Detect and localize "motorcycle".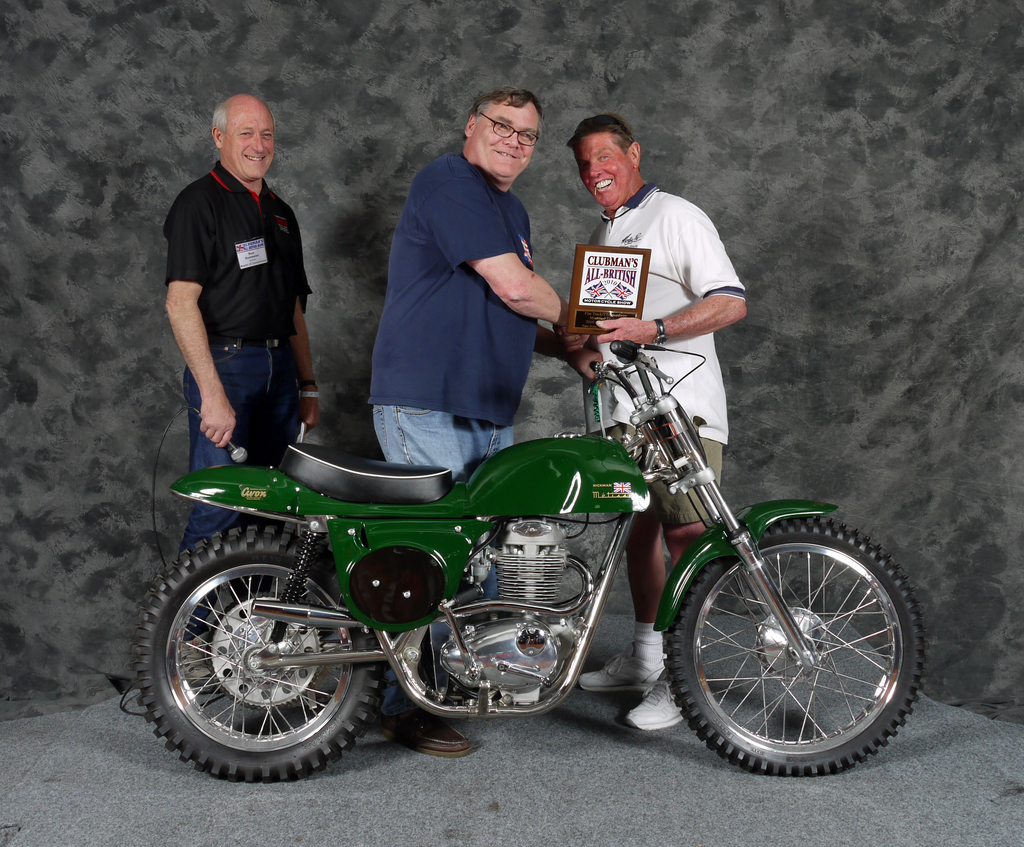
Localized at 134:320:904:787.
